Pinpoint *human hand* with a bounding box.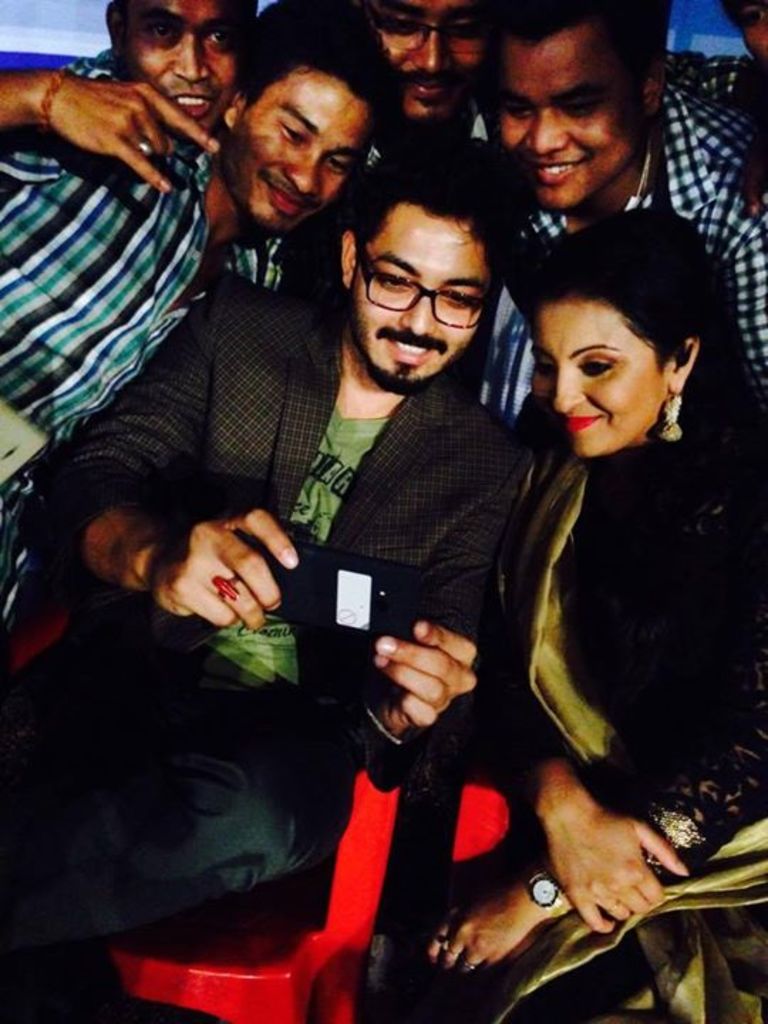
412/892/530/984.
